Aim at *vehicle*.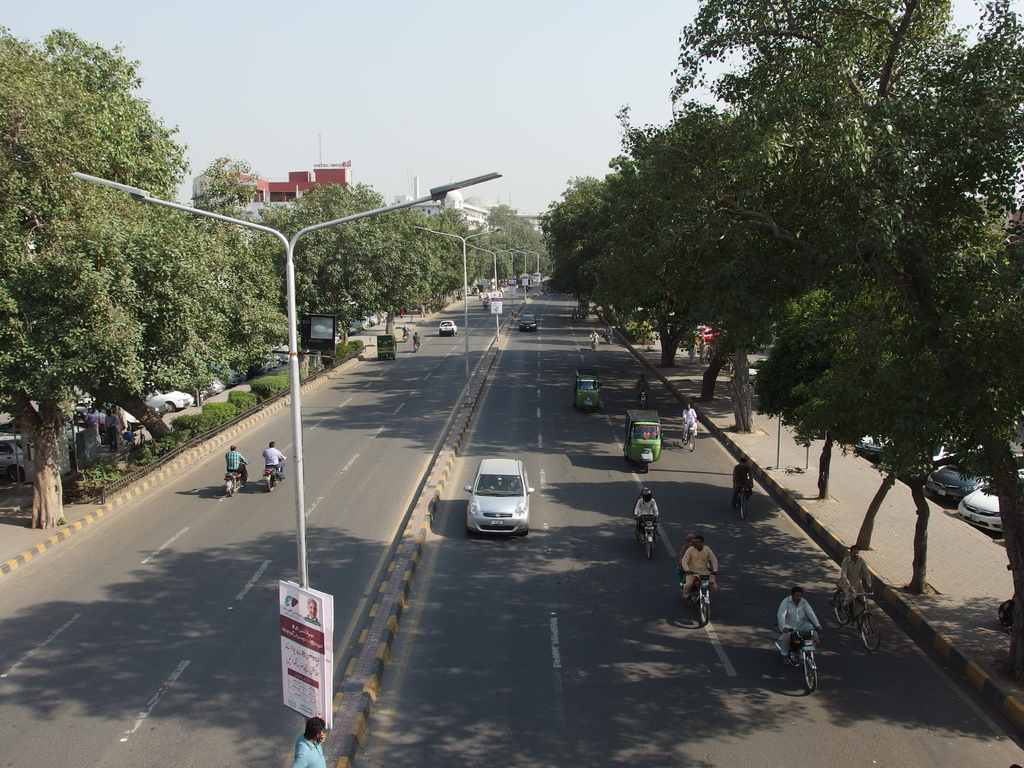
Aimed at (952, 450, 1023, 541).
